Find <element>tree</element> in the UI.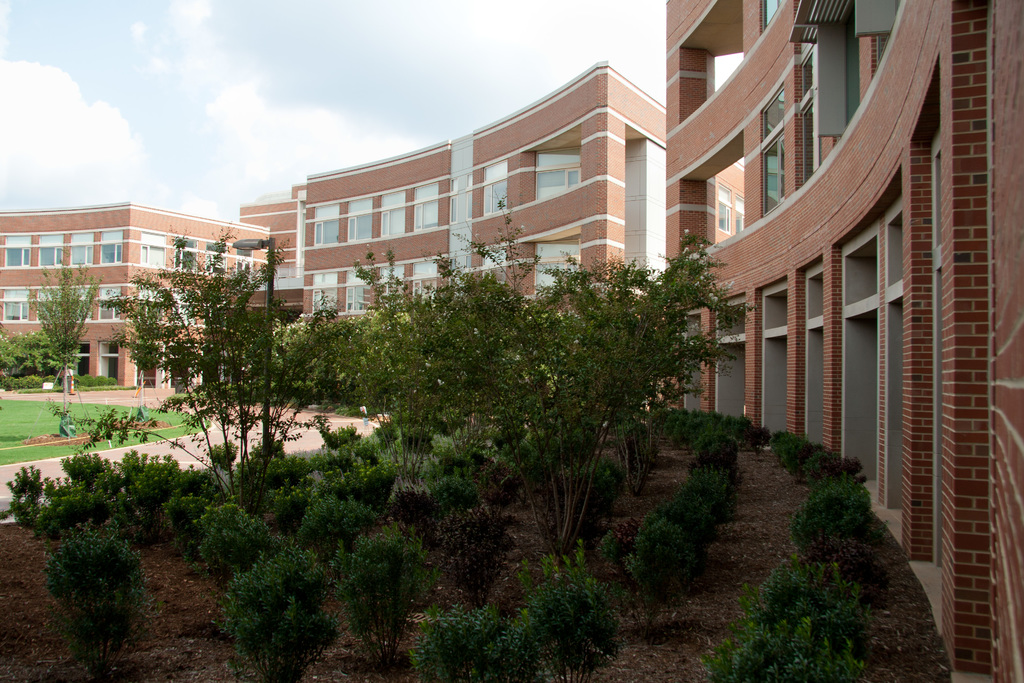
UI element at {"left": 79, "top": 222, "right": 345, "bottom": 509}.
